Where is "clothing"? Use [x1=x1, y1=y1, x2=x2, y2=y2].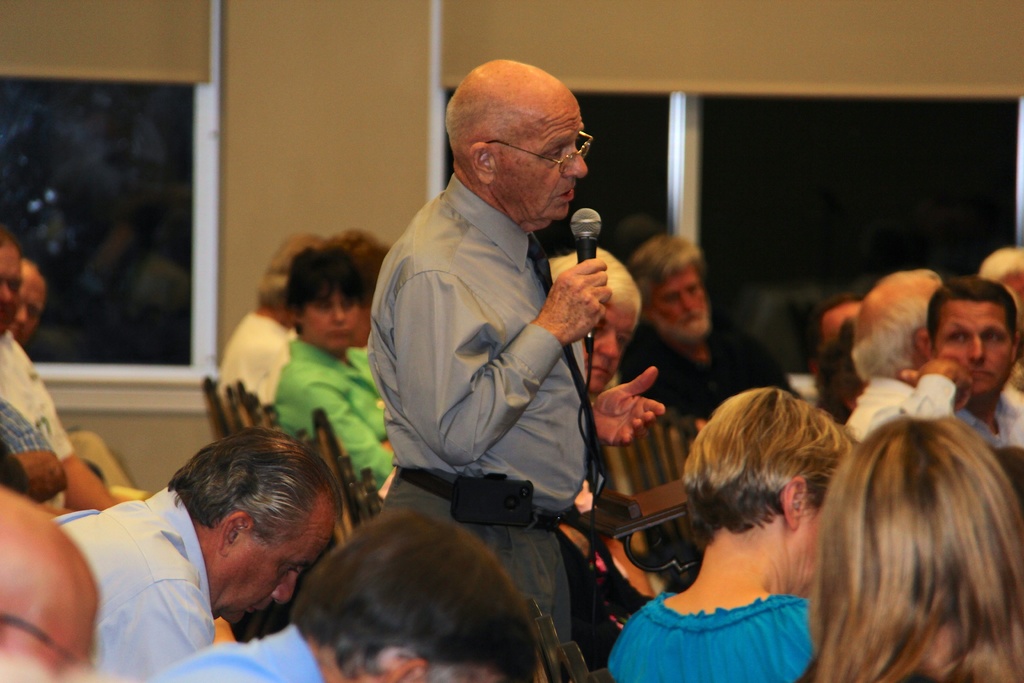
[x1=943, y1=380, x2=1023, y2=448].
